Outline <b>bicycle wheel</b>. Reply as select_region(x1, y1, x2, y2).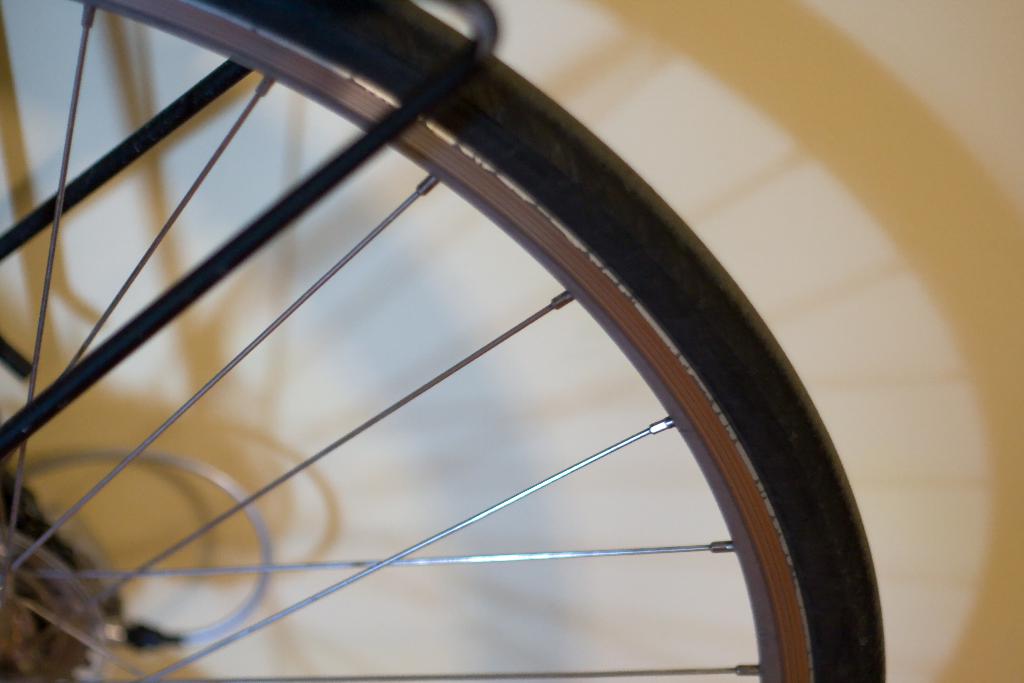
select_region(42, 0, 913, 682).
